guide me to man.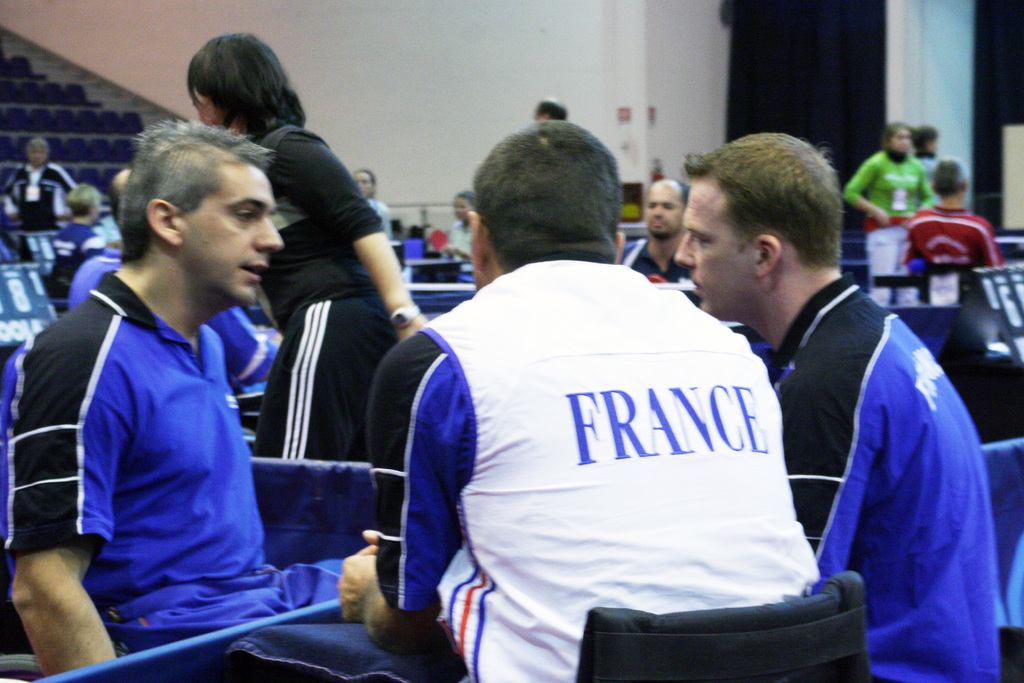
Guidance: BBox(68, 177, 127, 309).
